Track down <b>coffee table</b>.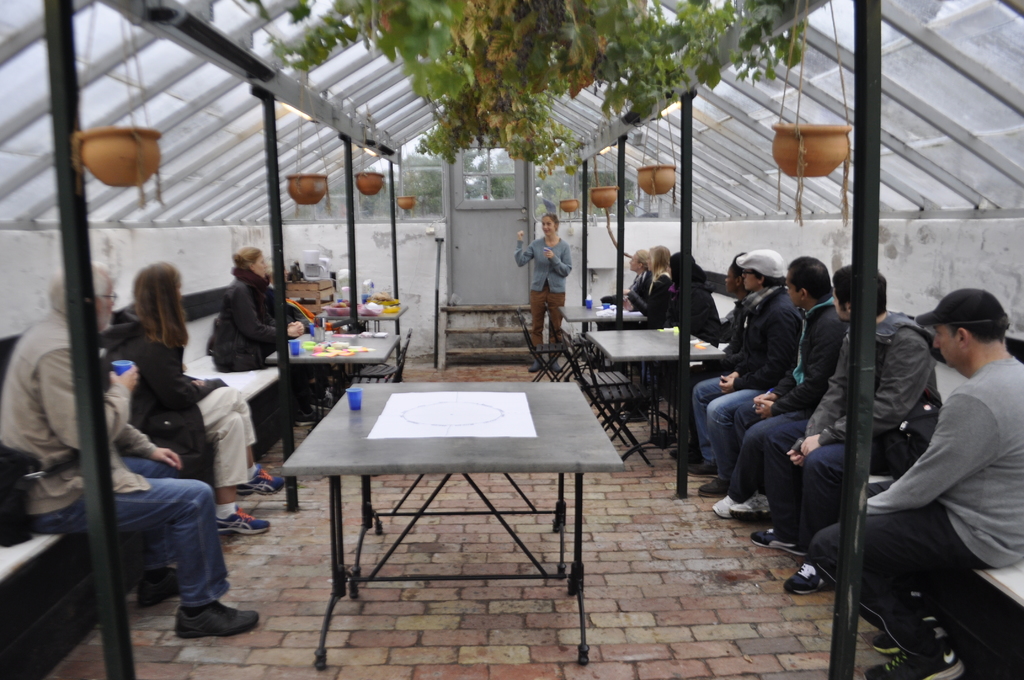
Tracked to [left=282, top=382, right=623, bottom=670].
